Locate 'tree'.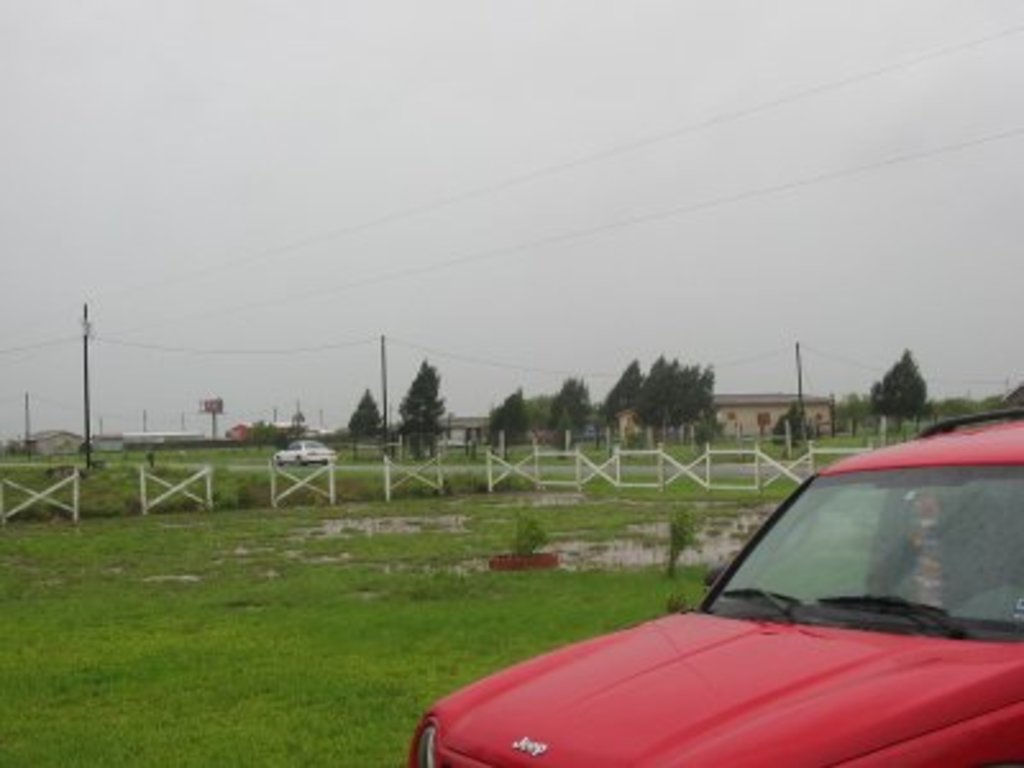
Bounding box: left=666, top=346, right=691, bottom=440.
